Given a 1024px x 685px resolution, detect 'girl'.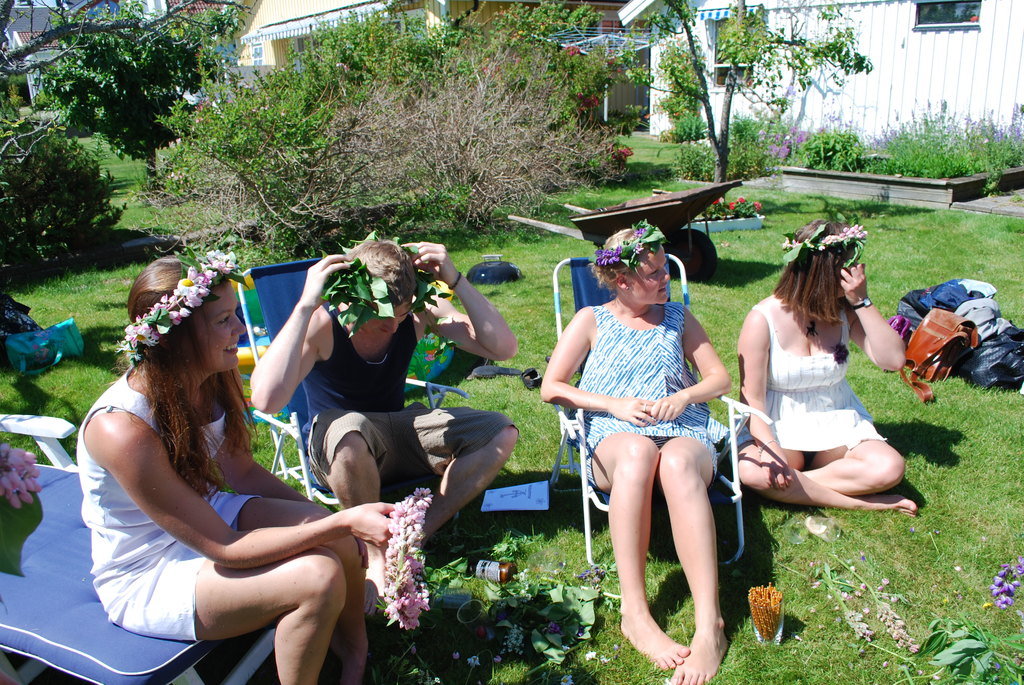
rect(731, 213, 920, 514).
